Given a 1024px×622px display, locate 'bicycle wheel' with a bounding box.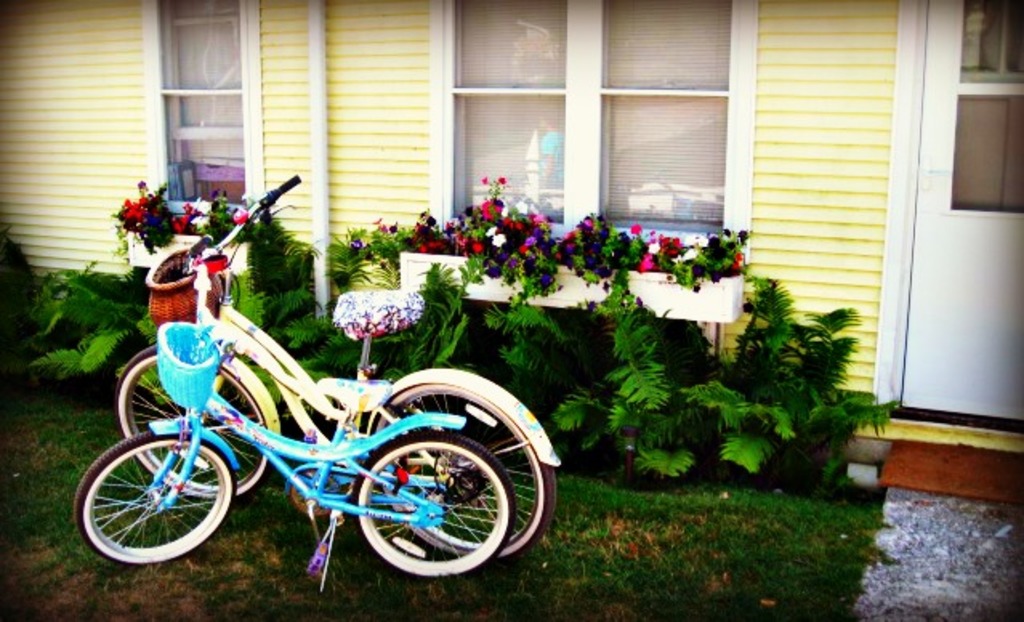
Located: {"x1": 71, "y1": 423, "x2": 237, "y2": 567}.
